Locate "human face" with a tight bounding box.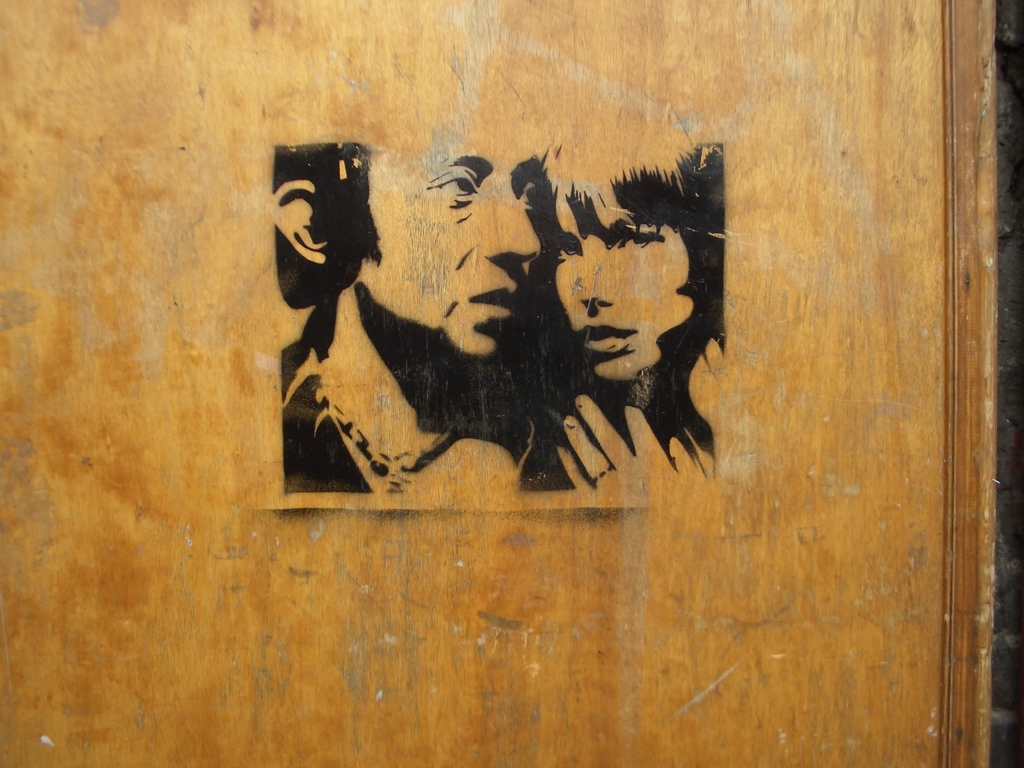
355:135:546:355.
